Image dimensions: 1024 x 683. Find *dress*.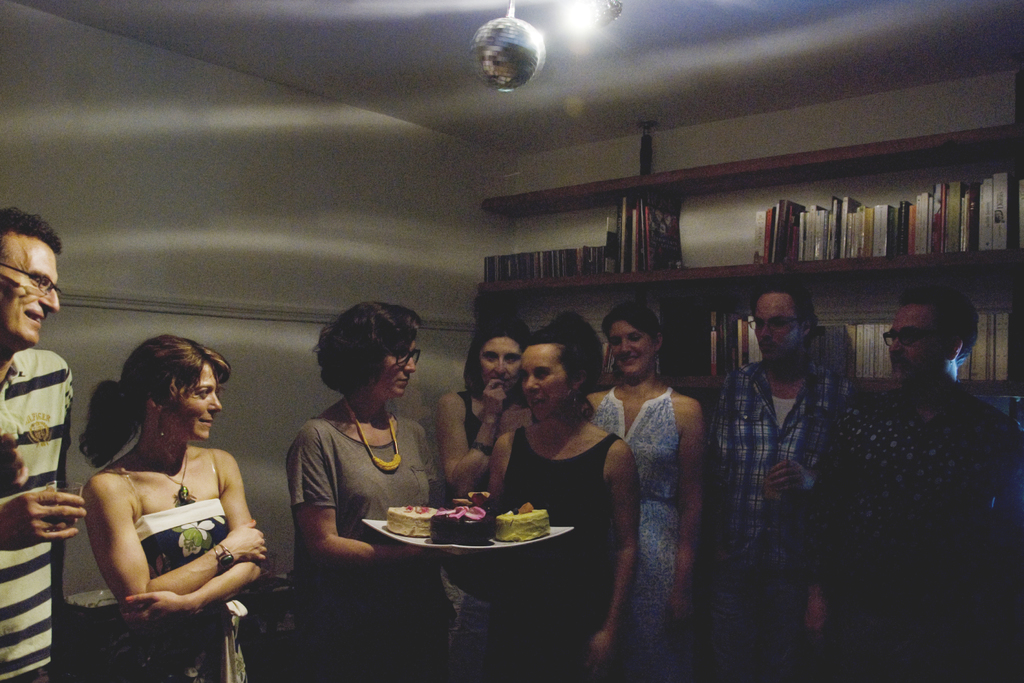
[x1=603, y1=355, x2=711, y2=641].
